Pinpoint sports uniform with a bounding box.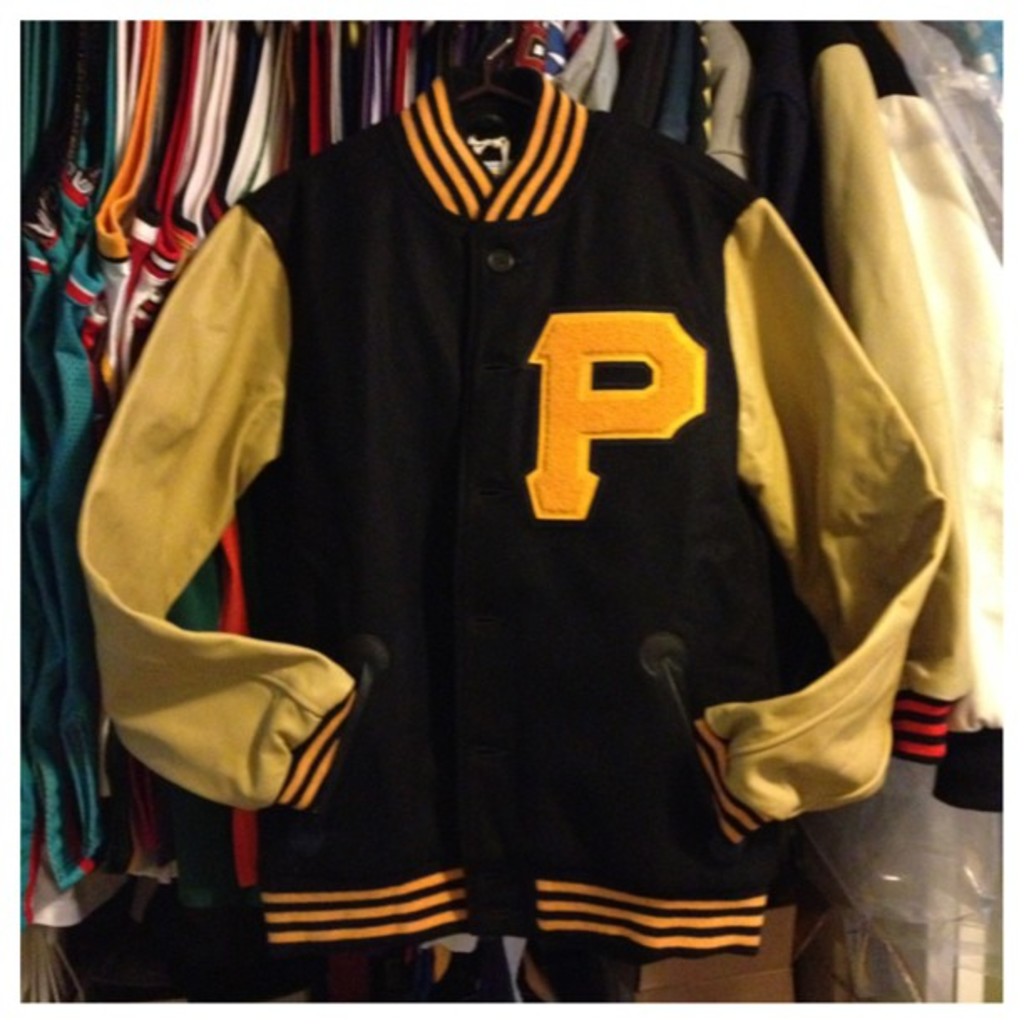
x1=67 y1=79 x2=954 y2=952.
